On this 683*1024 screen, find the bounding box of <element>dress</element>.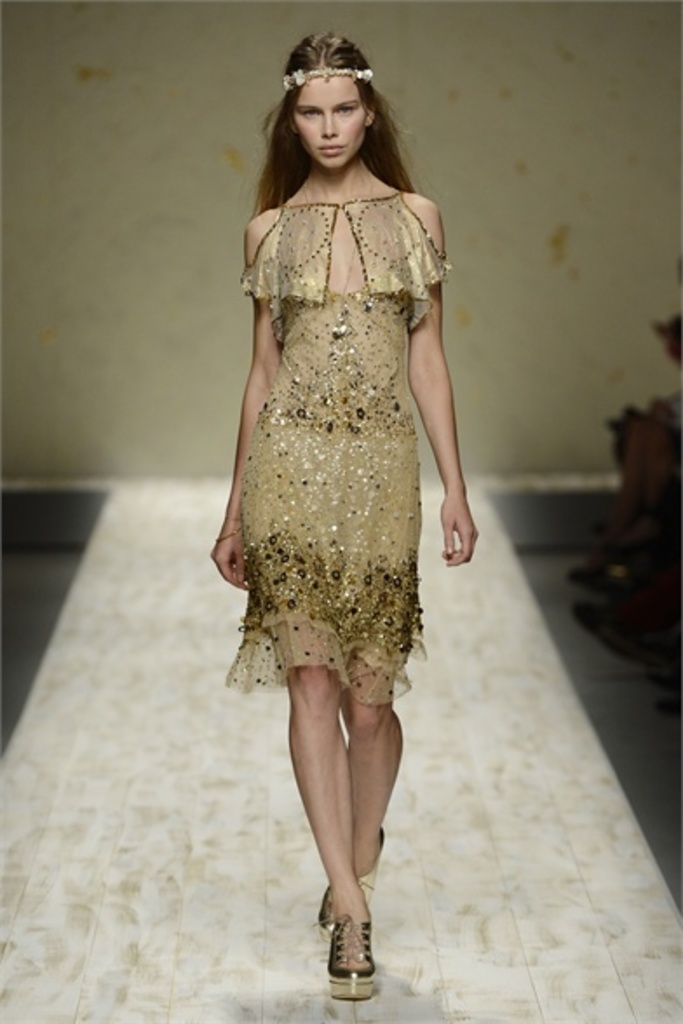
Bounding box: region(214, 155, 467, 677).
